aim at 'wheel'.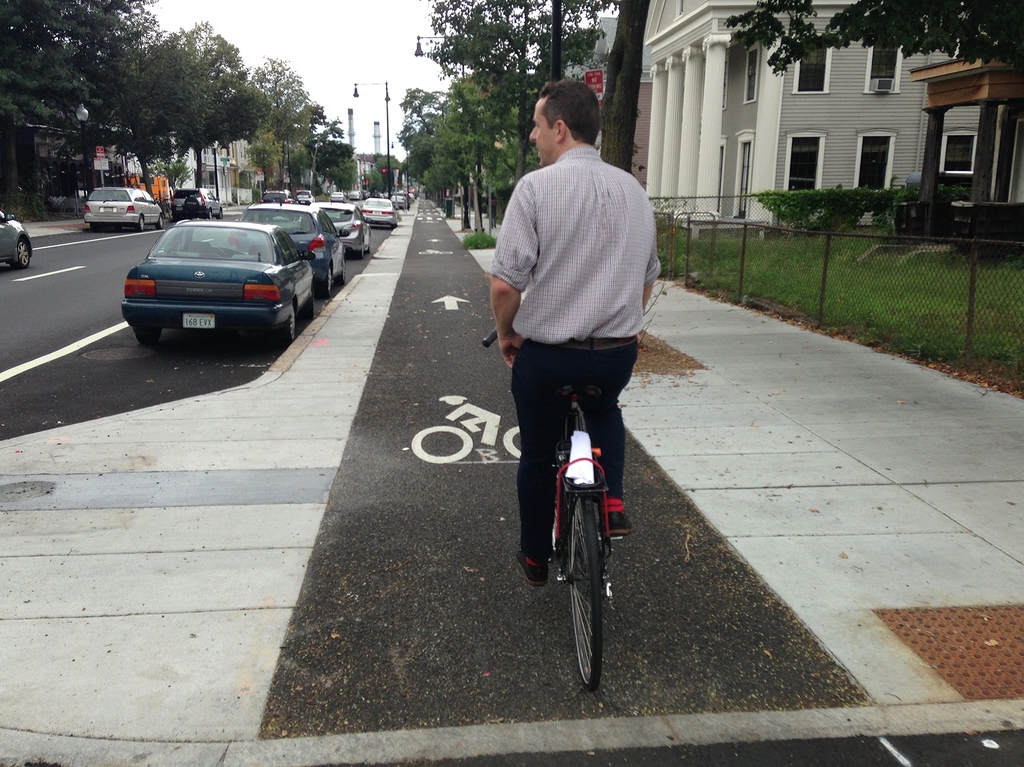
Aimed at [279, 305, 295, 345].
